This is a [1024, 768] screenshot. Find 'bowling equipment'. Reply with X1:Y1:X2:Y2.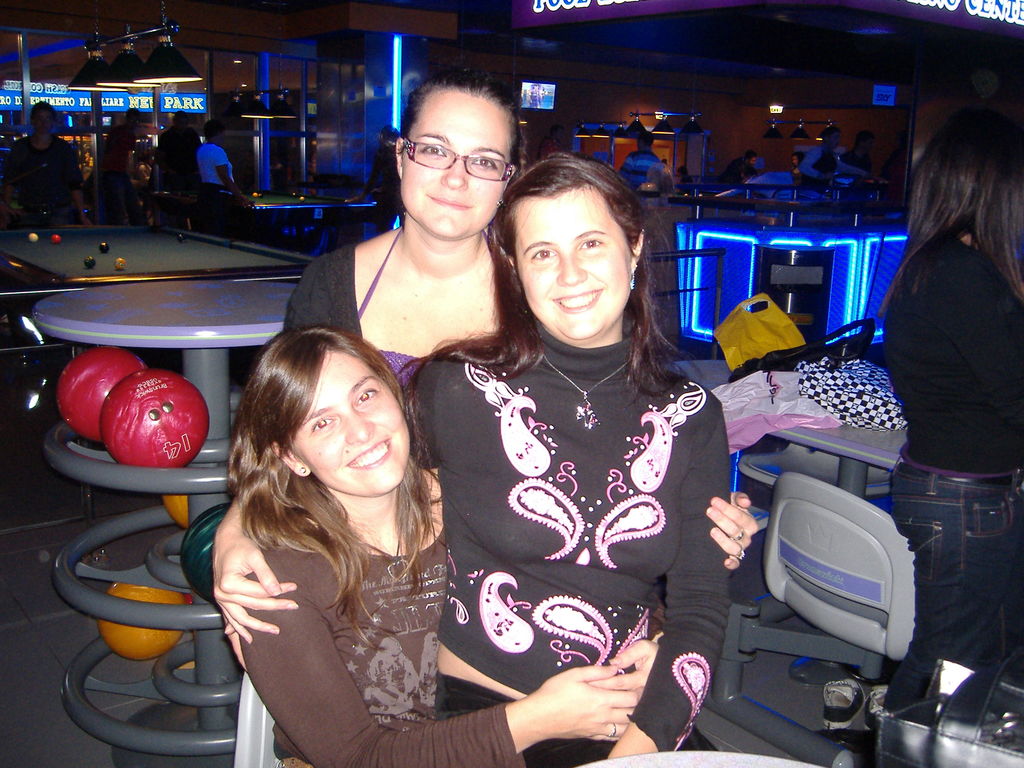
179:497:232:598.
